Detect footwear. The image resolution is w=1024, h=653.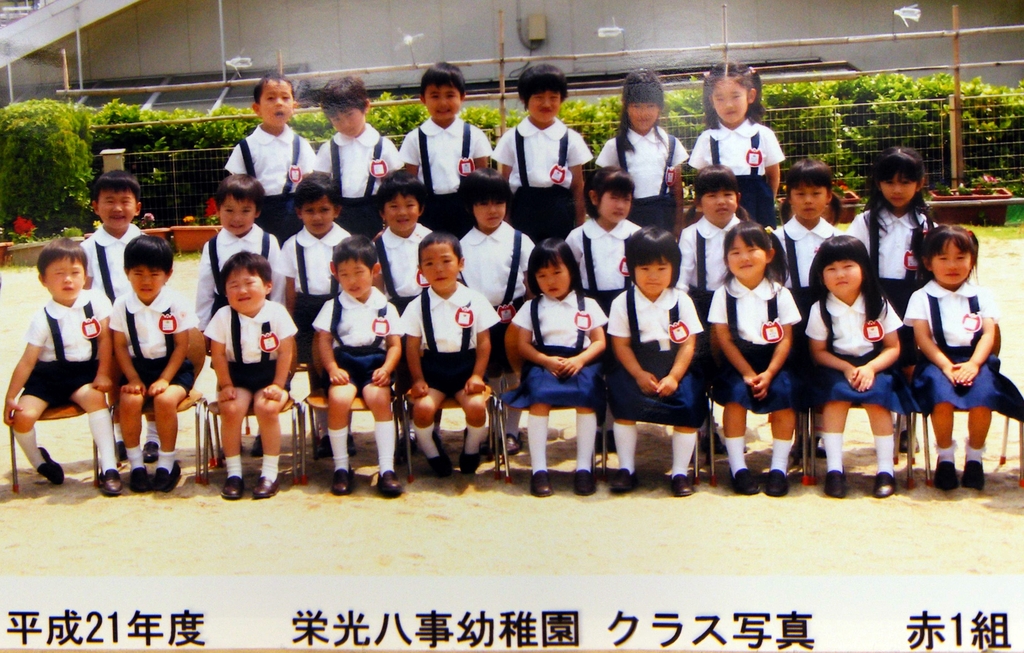
l=596, t=430, r=604, b=452.
